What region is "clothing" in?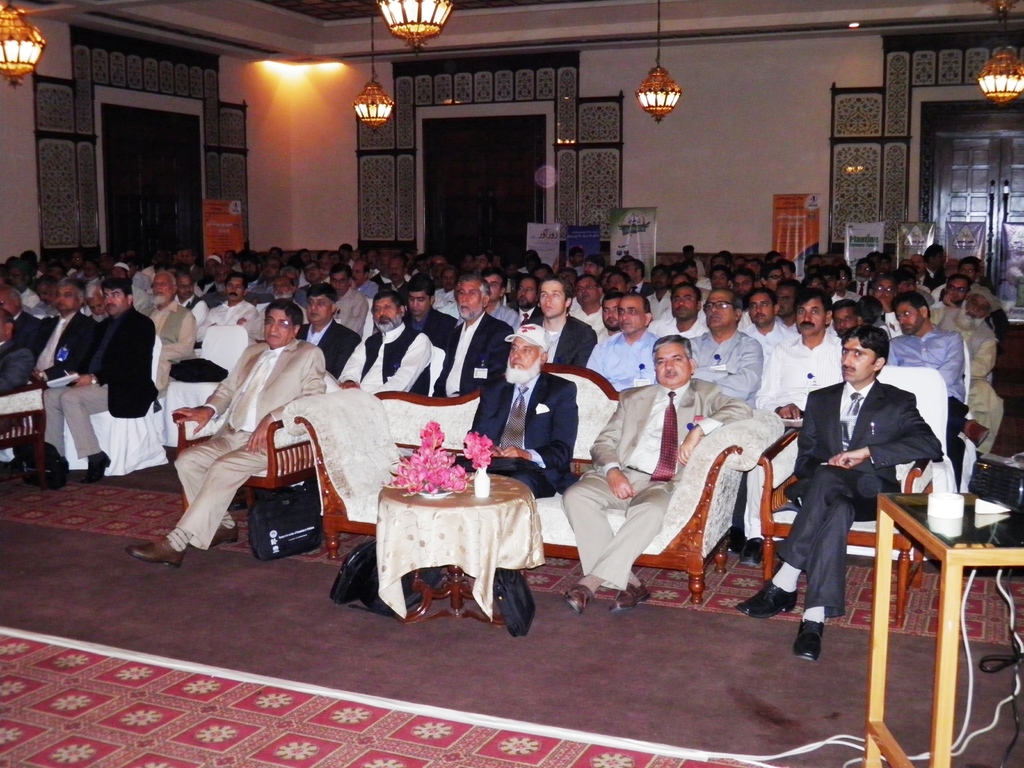
bbox=(939, 284, 1007, 458).
